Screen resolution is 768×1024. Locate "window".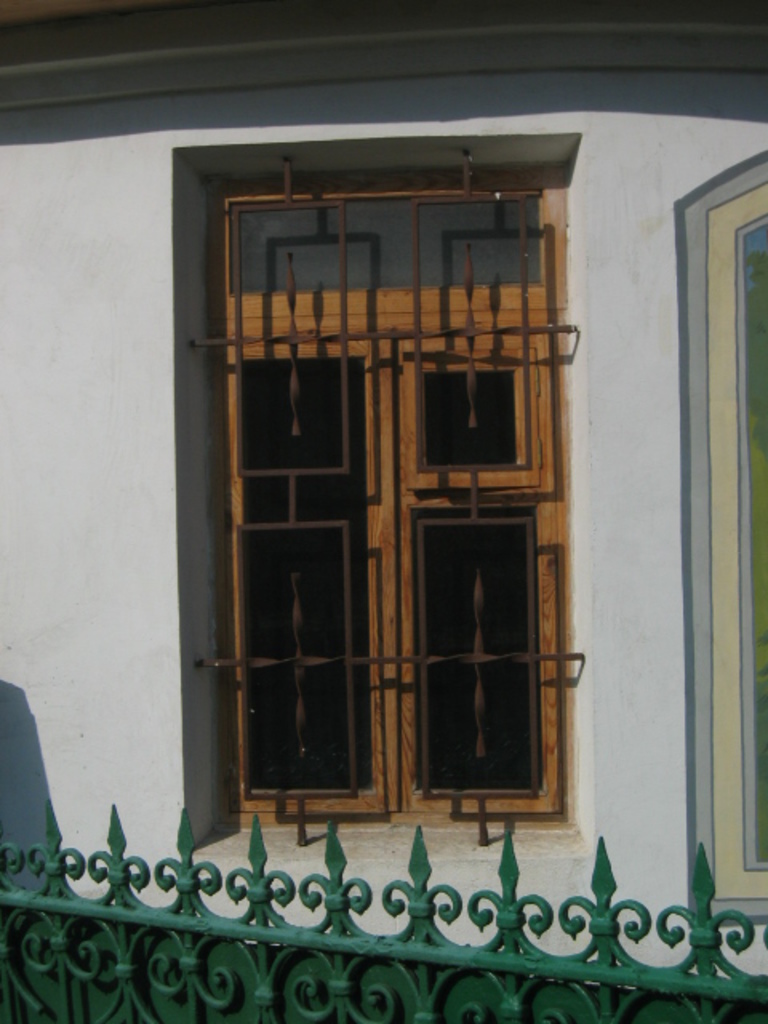
214:157:581:832.
